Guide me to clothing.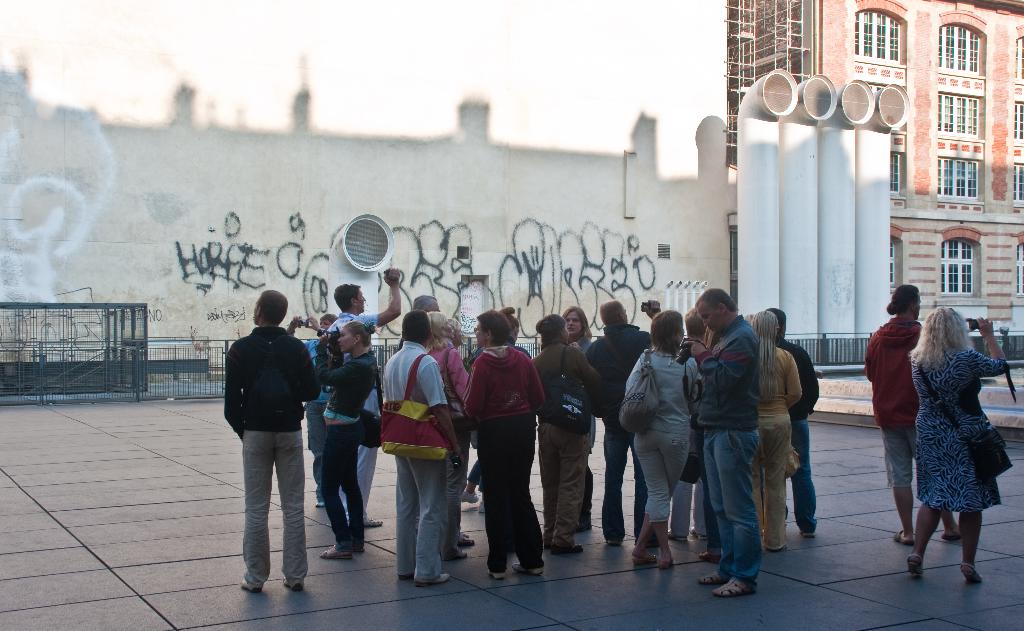
Guidance: <bbox>913, 335, 1006, 509</bbox>.
